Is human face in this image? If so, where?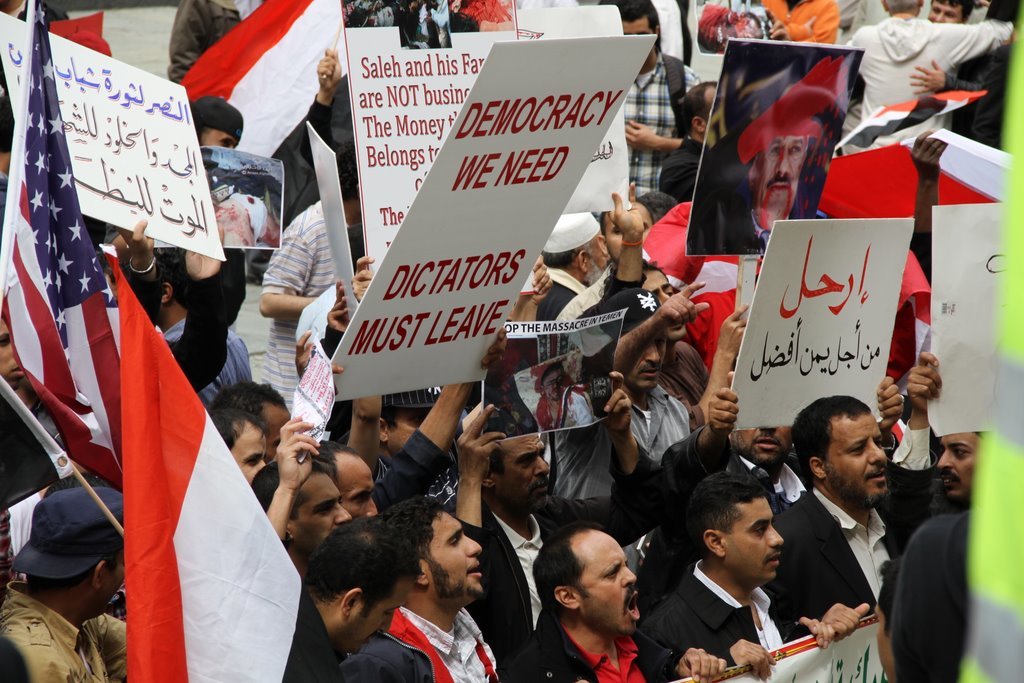
Yes, at (939, 433, 981, 498).
